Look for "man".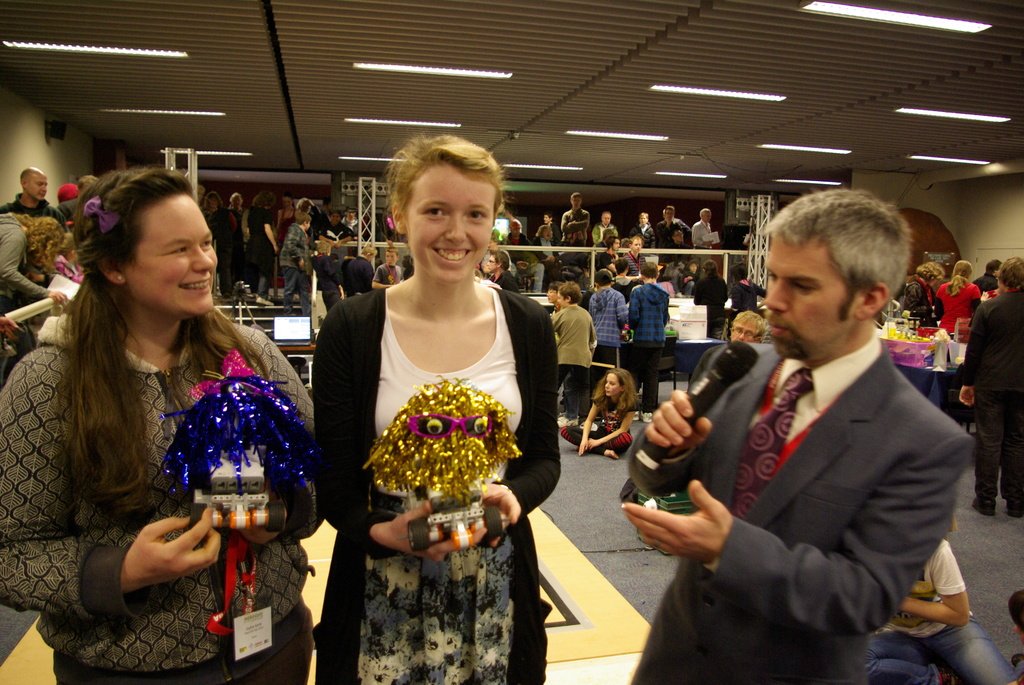
Found: crop(55, 176, 99, 224).
